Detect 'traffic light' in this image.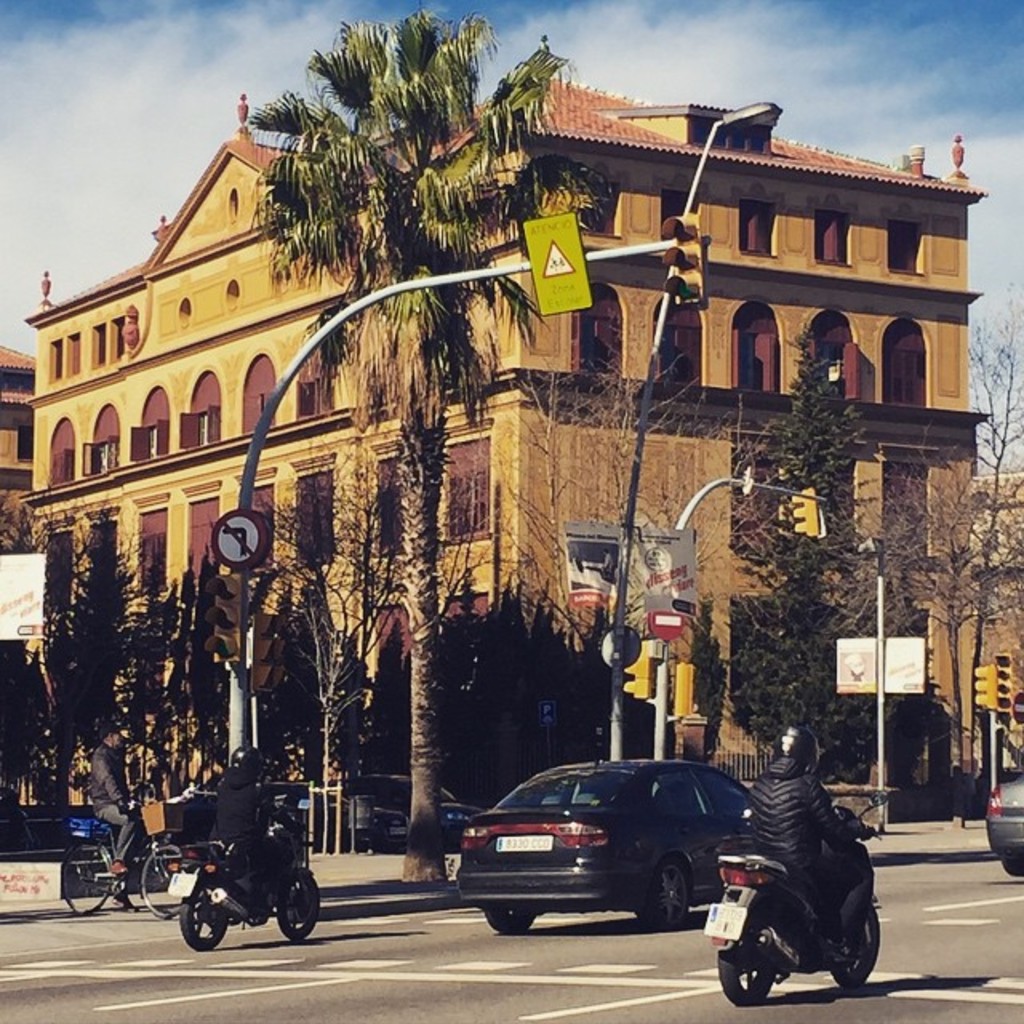
Detection: l=205, t=571, r=246, b=664.
